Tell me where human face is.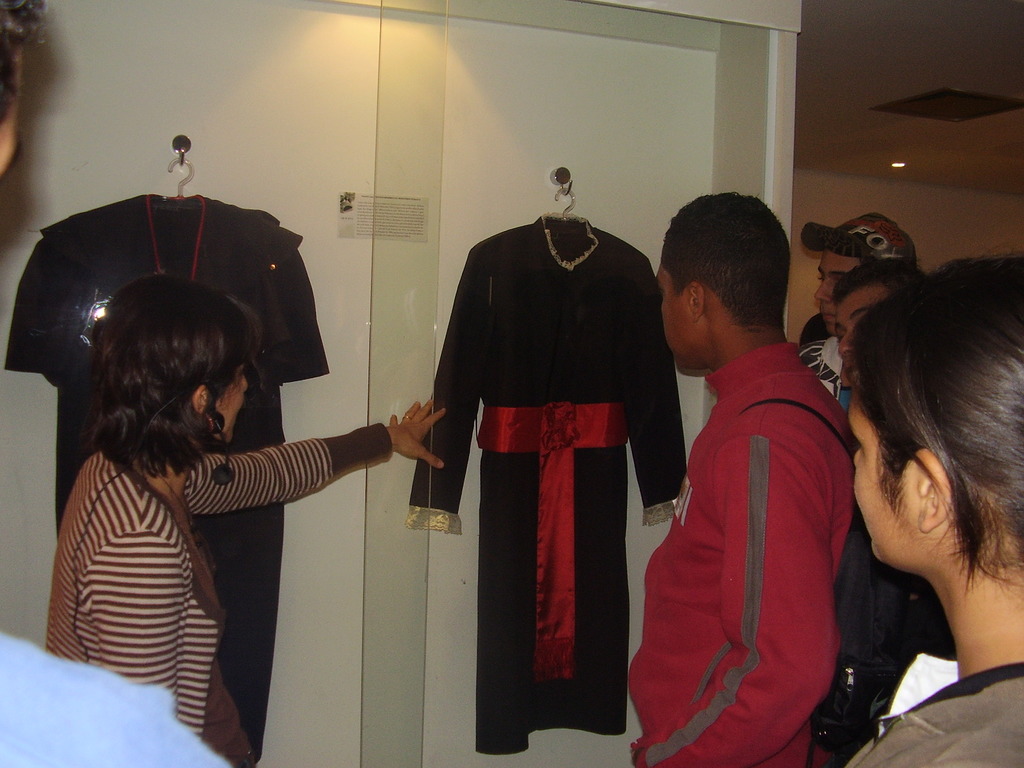
human face is at 832 285 883 376.
